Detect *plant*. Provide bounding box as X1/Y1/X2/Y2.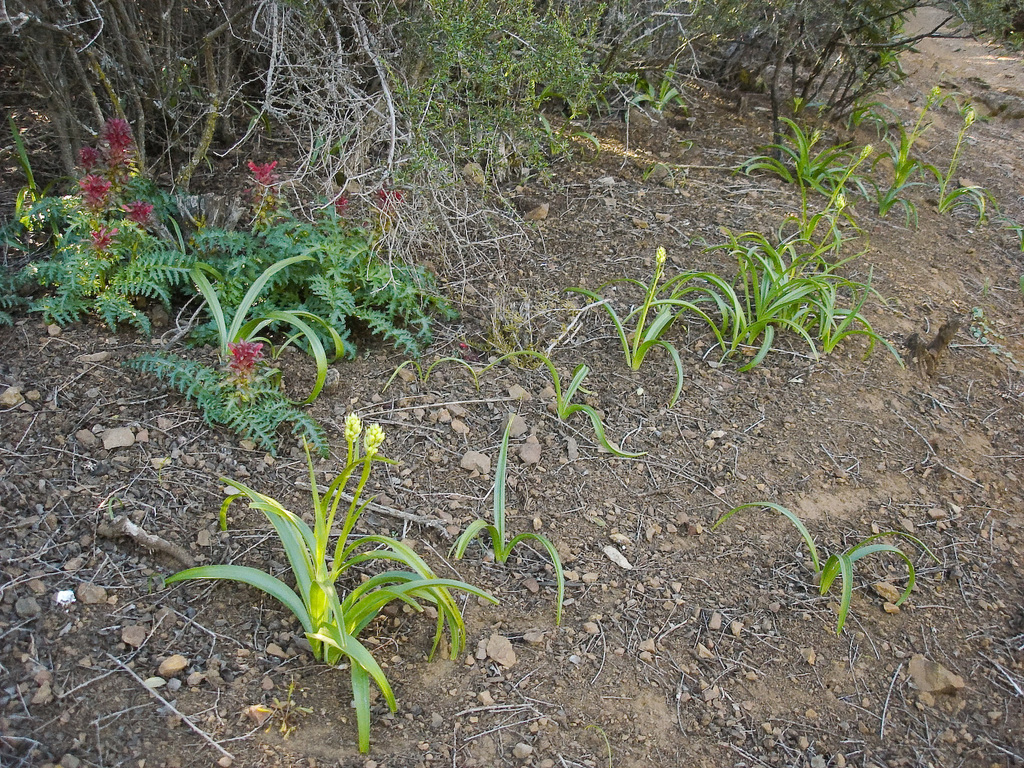
916/89/1023/235.
